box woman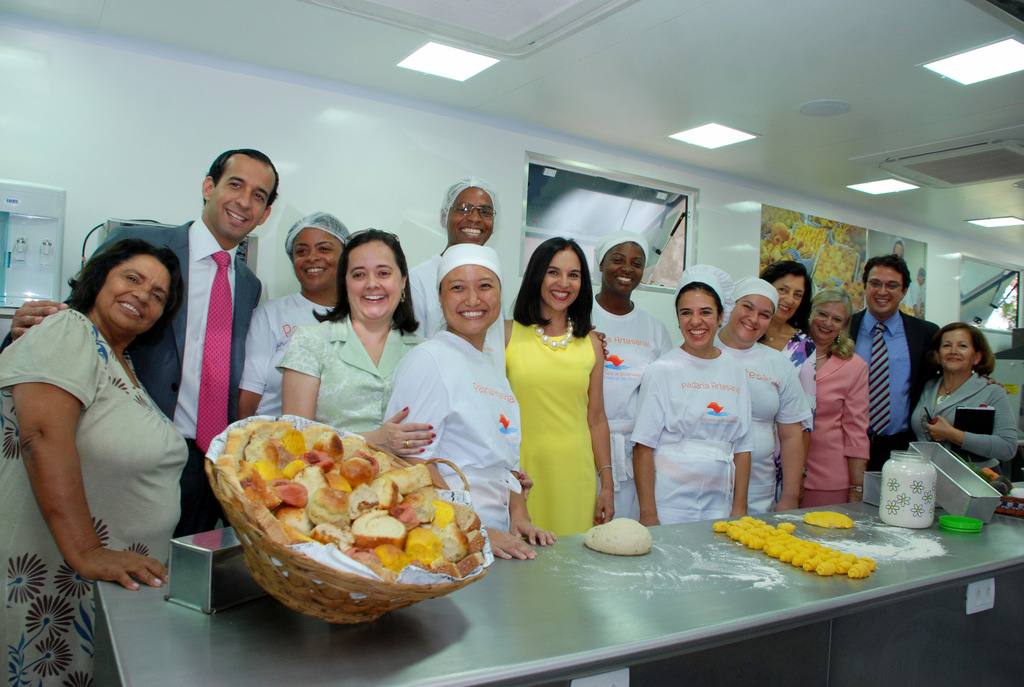
region(499, 233, 620, 541)
